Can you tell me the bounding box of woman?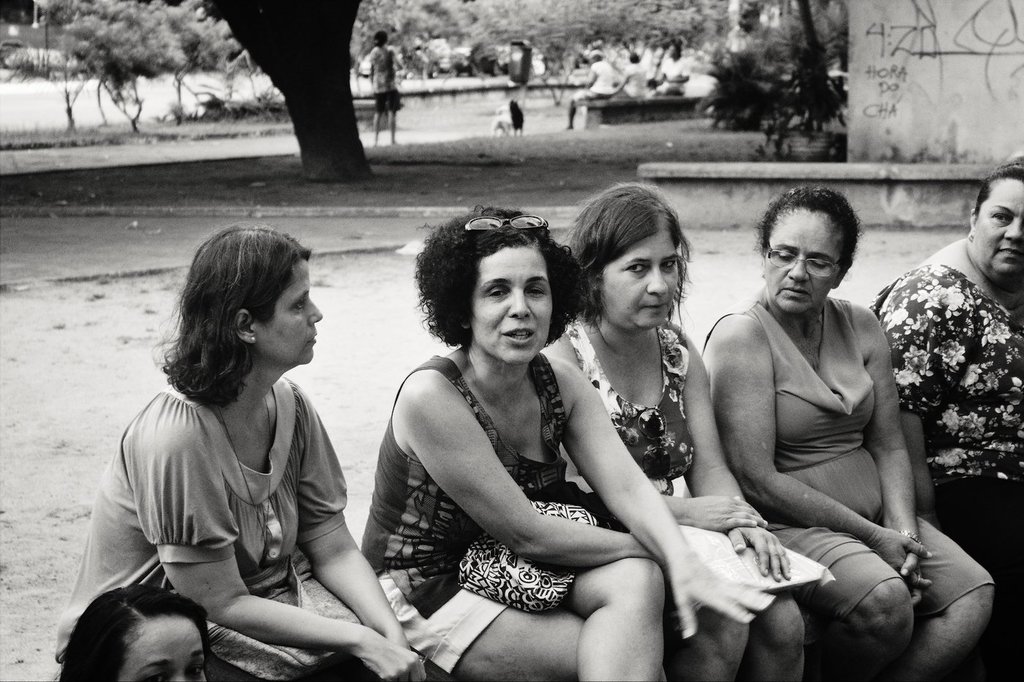
locate(541, 183, 817, 681).
